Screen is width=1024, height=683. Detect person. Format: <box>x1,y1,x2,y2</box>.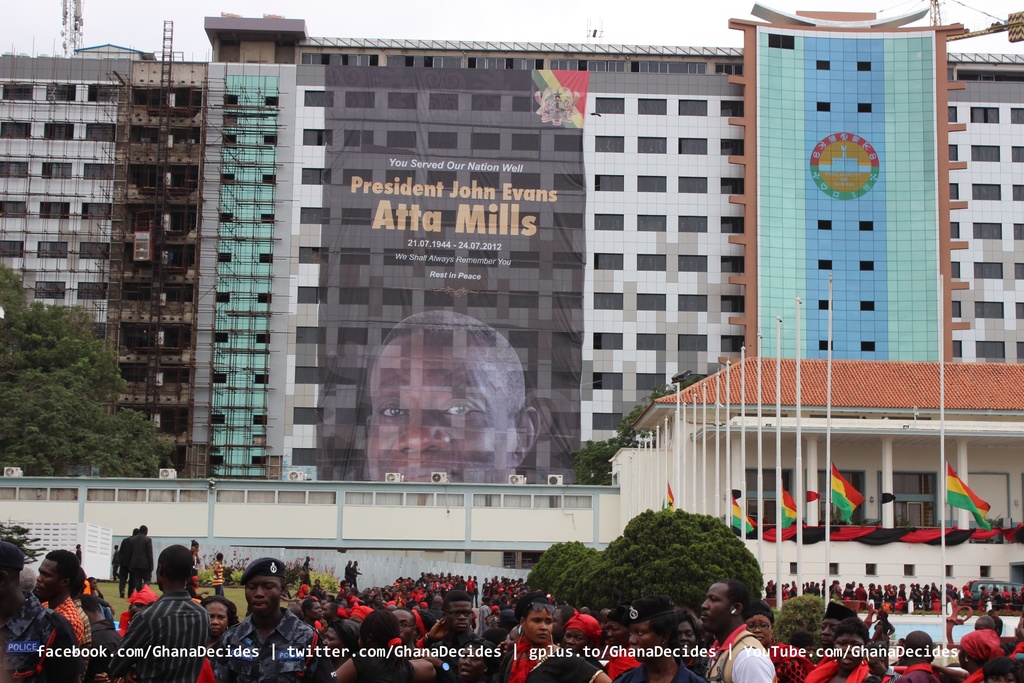
<box>390,609,424,655</box>.
